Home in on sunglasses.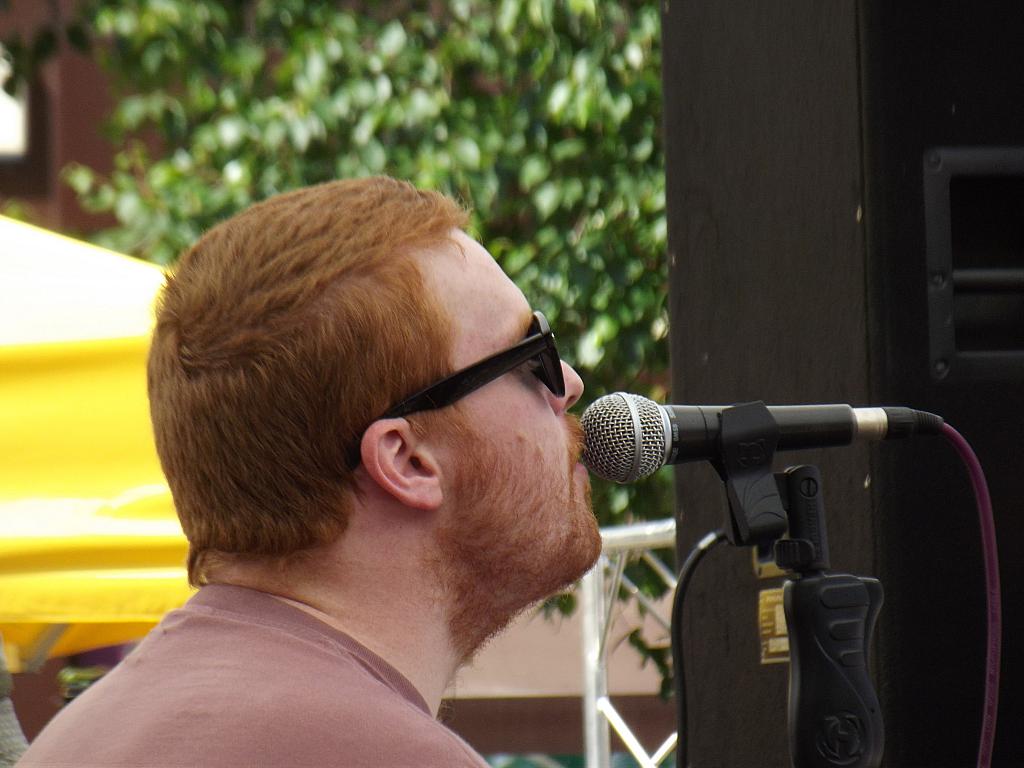
Homed in at {"x1": 349, "y1": 312, "x2": 566, "y2": 475}.
